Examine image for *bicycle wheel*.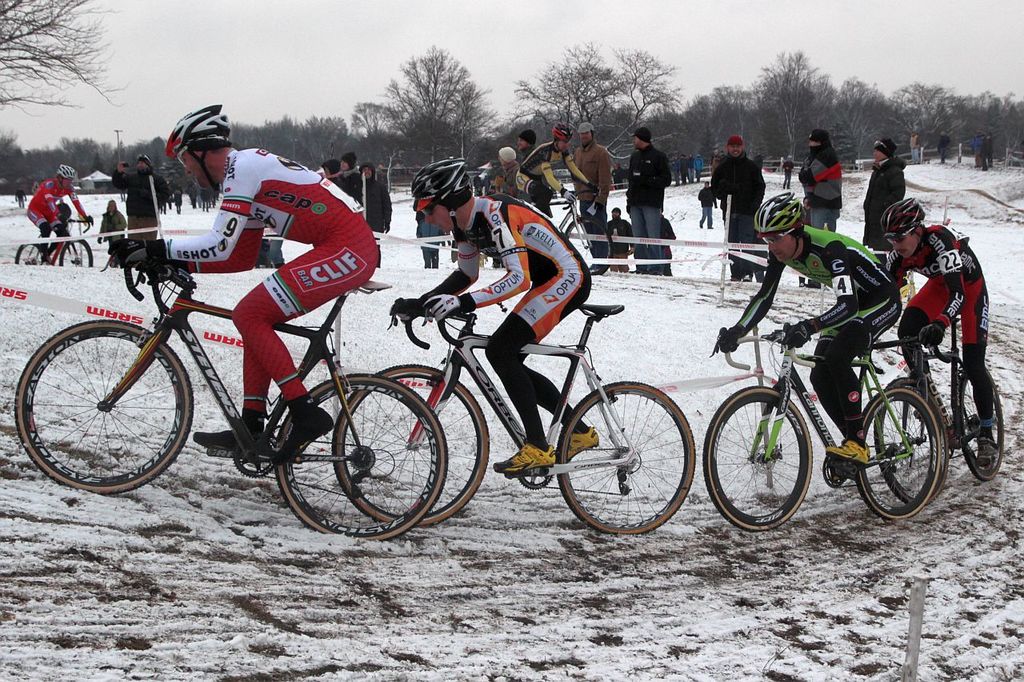
Examination result: (54,237,90,269).
